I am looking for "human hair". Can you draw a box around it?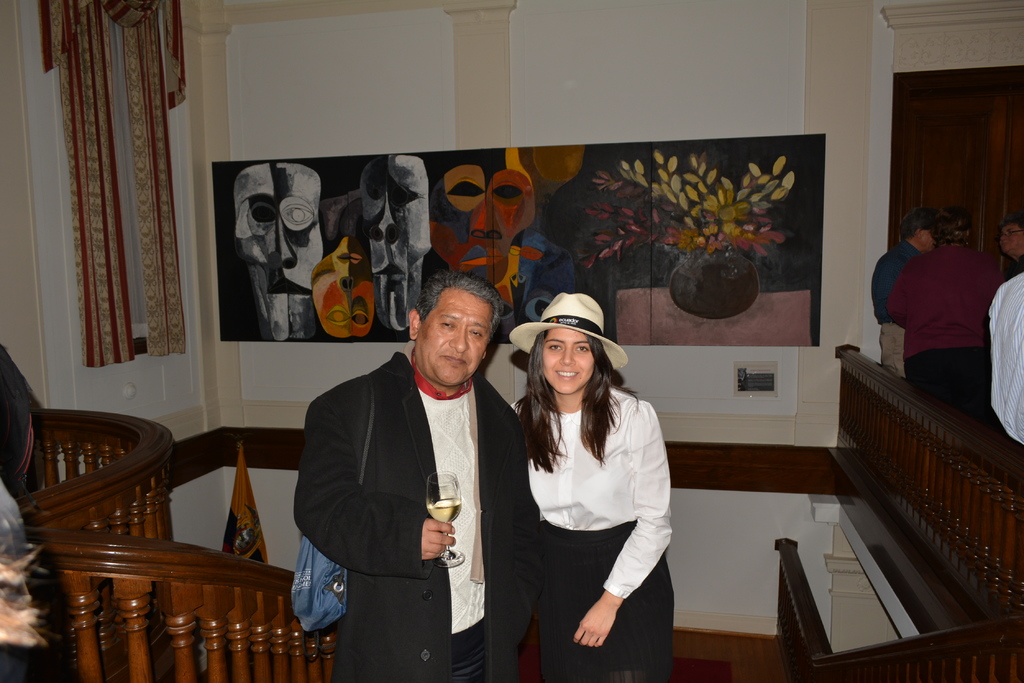
Sure, the bounding box is <region>899, 207, 934, 243</region>.
